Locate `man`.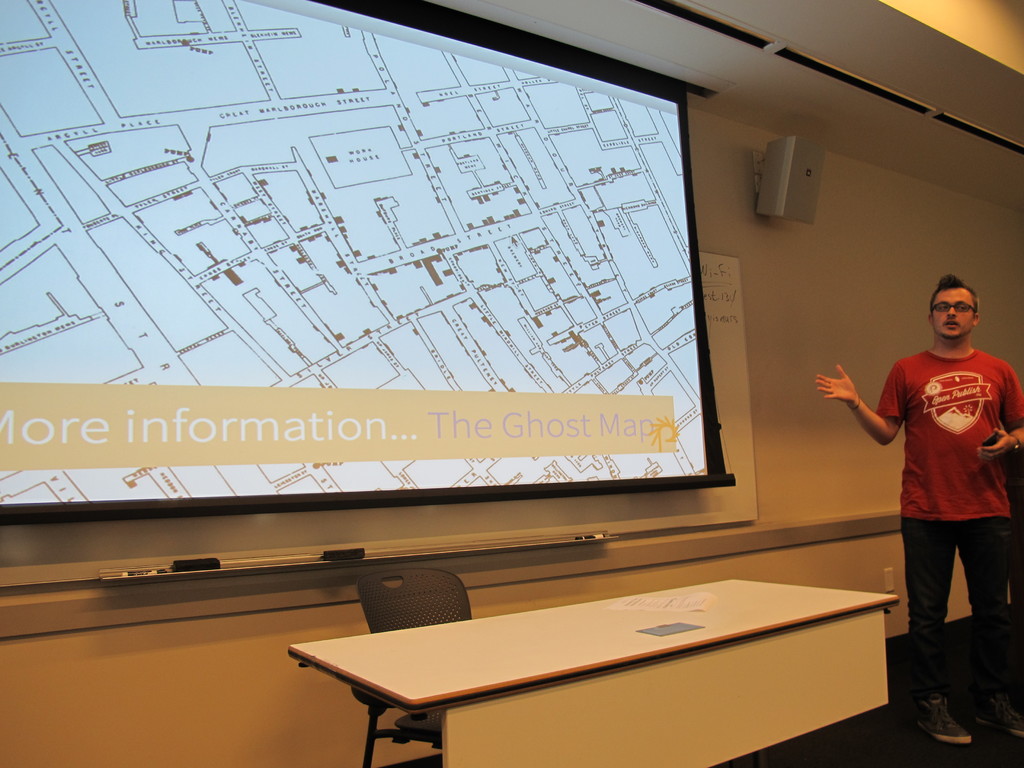
Bounding box: {"left": 844, "top": 269, "right": 1017, "bottom": 724}.
